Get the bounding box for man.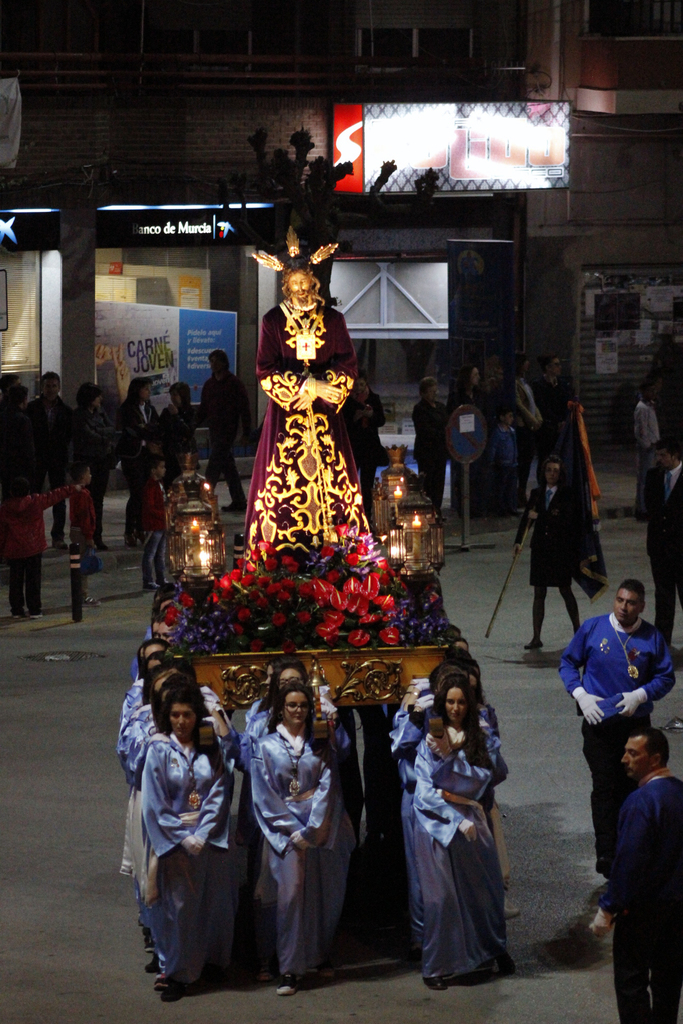
BBox(588, 726, 682, 1023).
